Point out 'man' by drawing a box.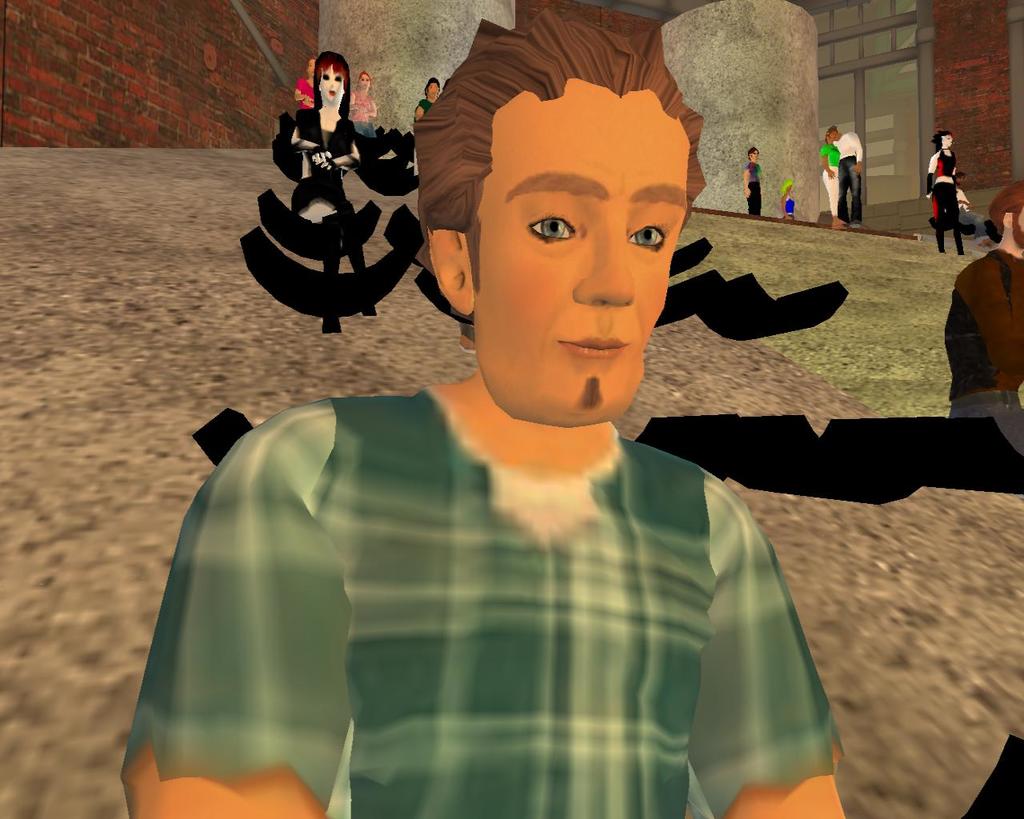
(x1=162, y1=42, x2=899, y2=789).
